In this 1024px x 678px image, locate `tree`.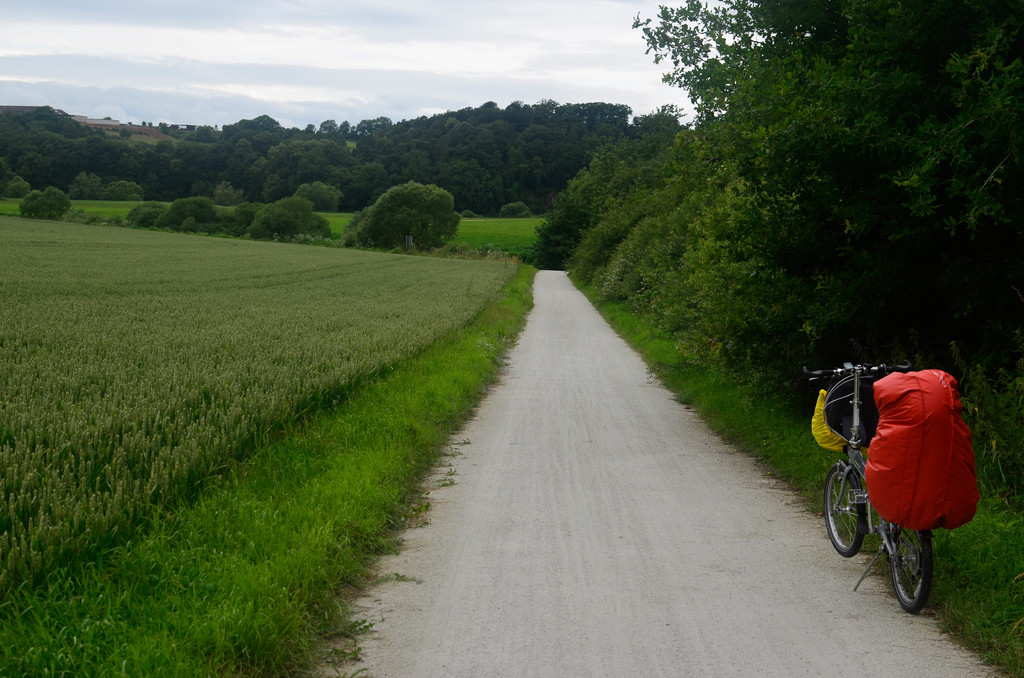
Bounding box: <bbox>554, 101, 682, 207</bbox>.
